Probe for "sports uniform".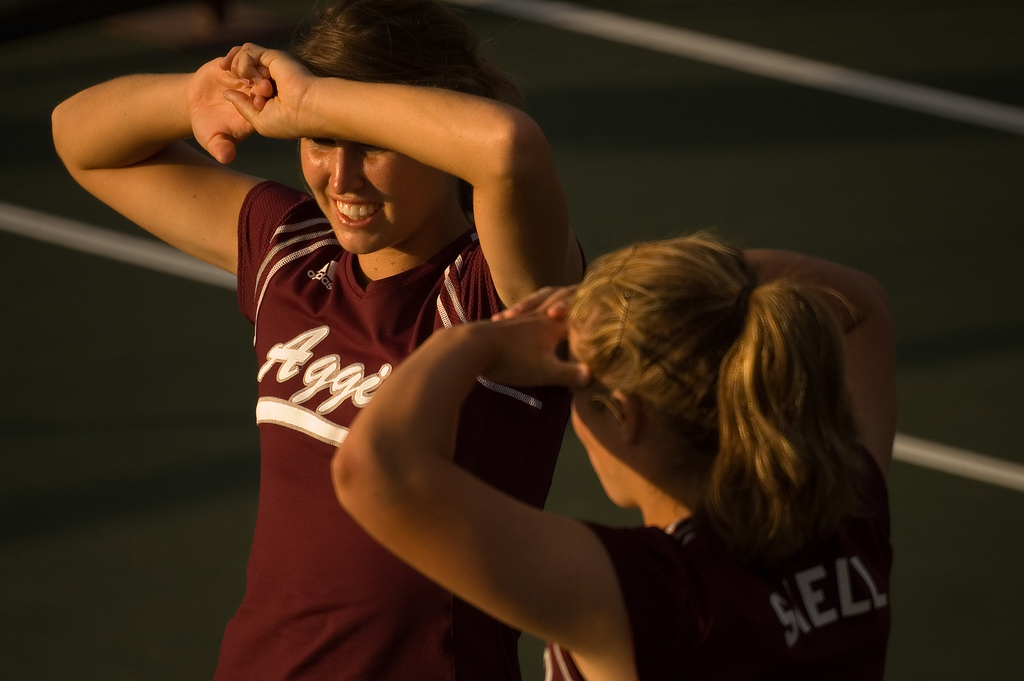
Probe result: x1=546 y1=441 x2=888 y2=680.
